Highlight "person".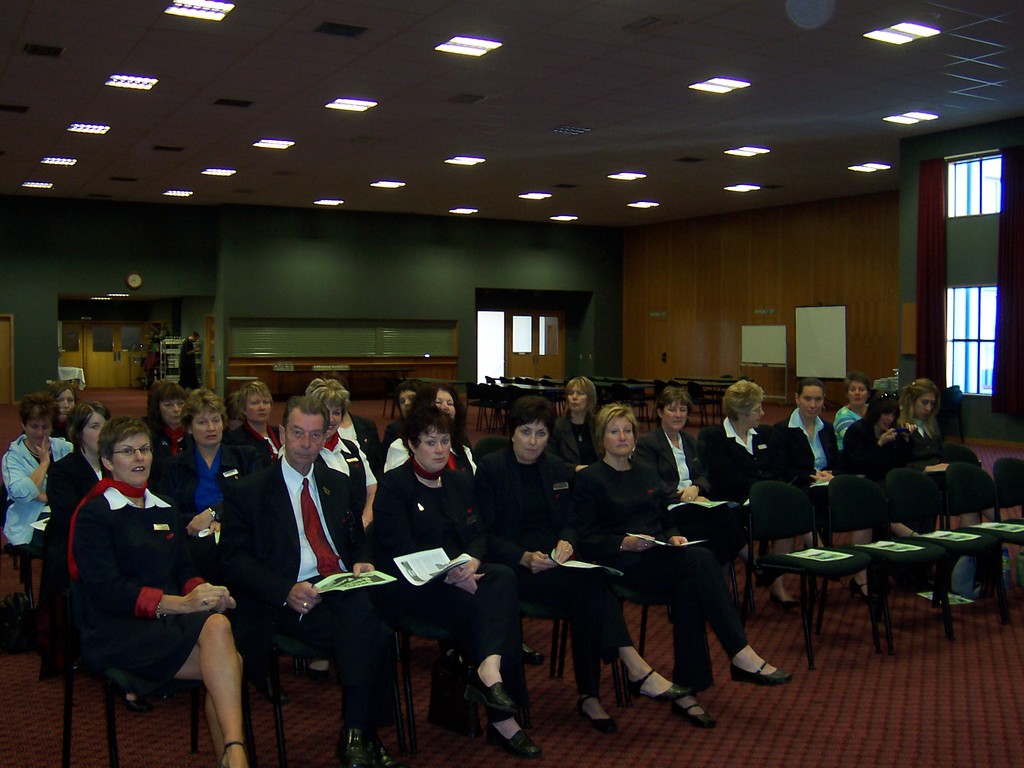
Highlighted region: {"x1": 150, "y1": 387, "x2": 231, "y2": 513}.
